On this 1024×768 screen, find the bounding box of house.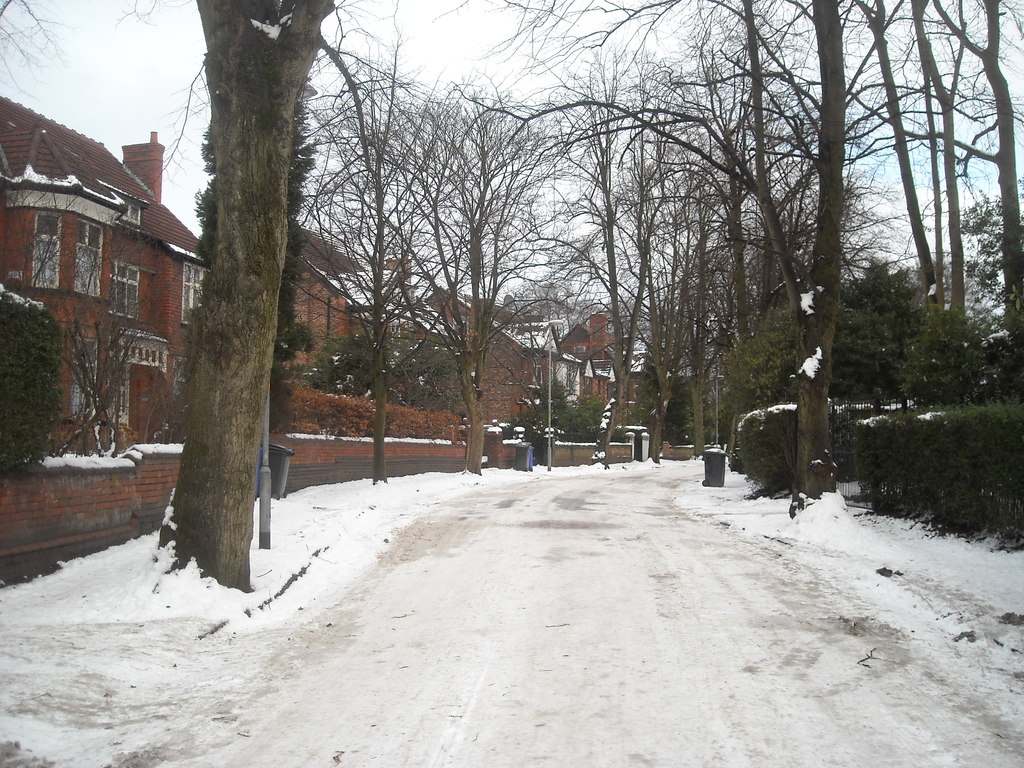
Bounding box: [274,203,367,415].
